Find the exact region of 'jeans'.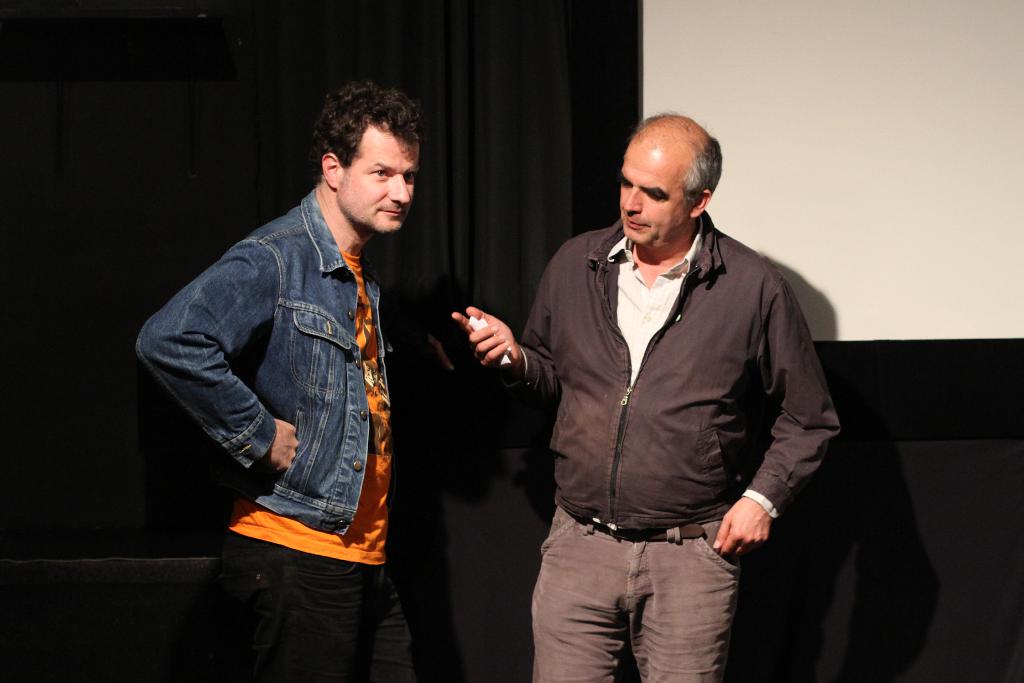
Exact region: {"x1": 209, "y1": 530, "x2": 413, "y2": 682}.
